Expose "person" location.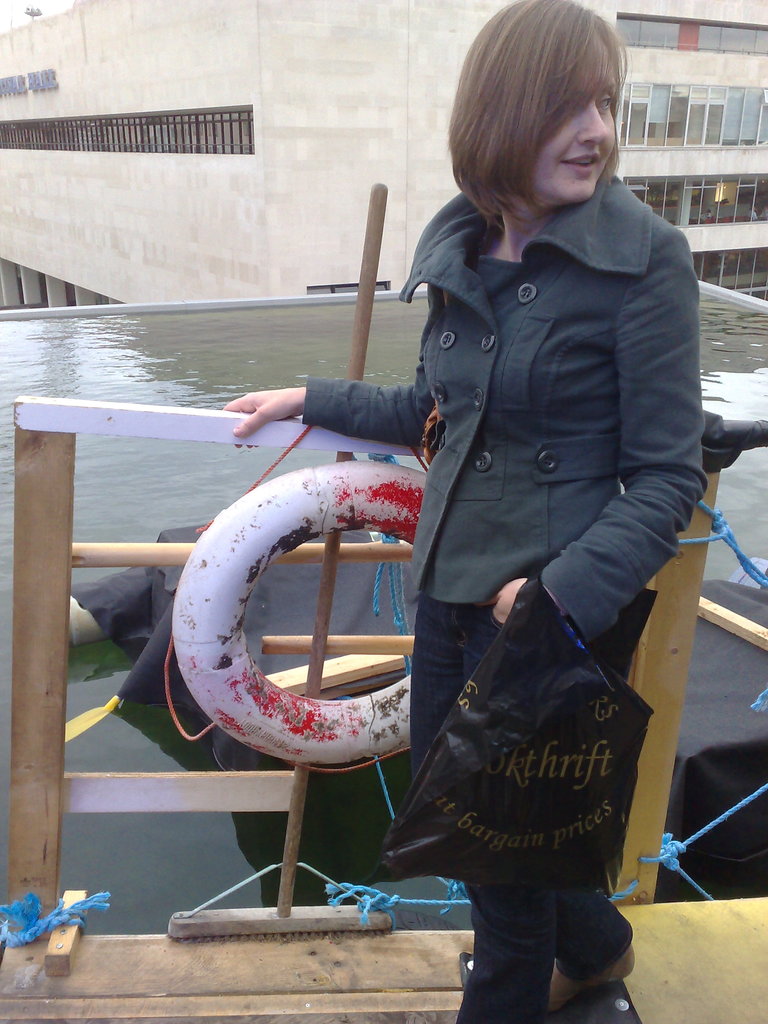
Exposed at {"left": 217, "top": 0, "right": 707, "bottom": 1023}.
